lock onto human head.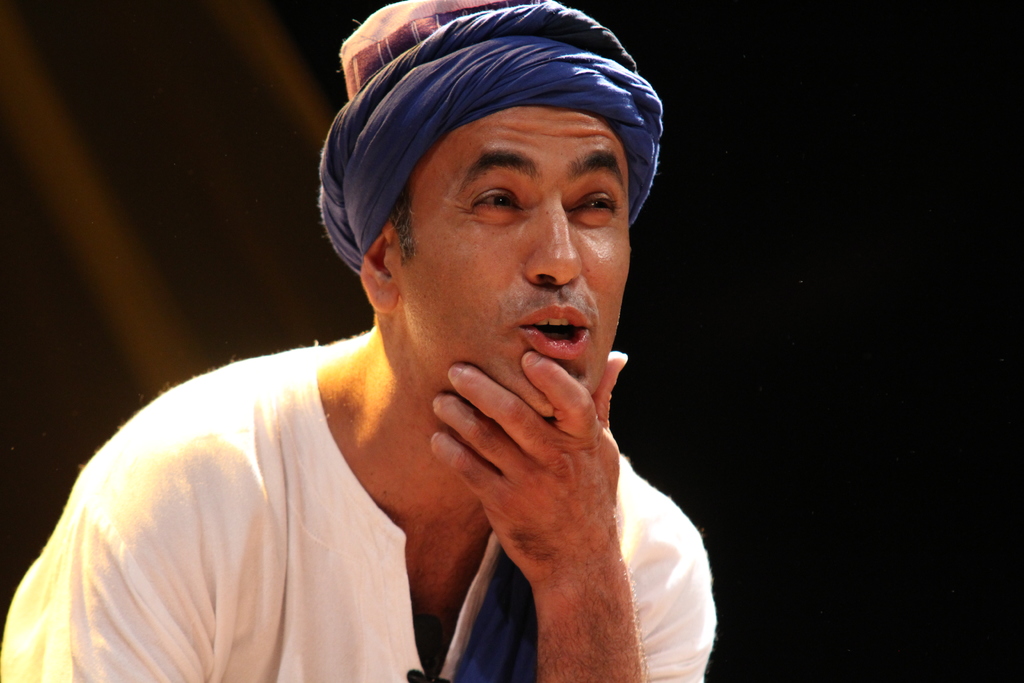
Locked: select_region(356, 0, 635, 420).
